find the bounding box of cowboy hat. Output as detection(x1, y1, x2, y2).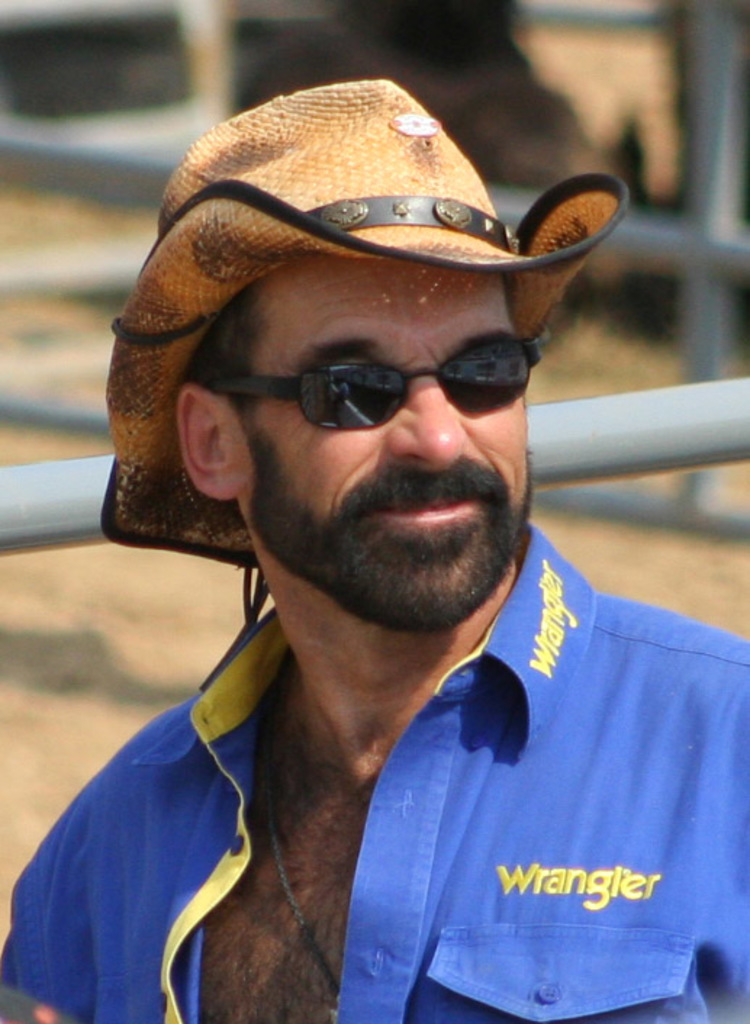
detection(93, 116, 632, 651).
